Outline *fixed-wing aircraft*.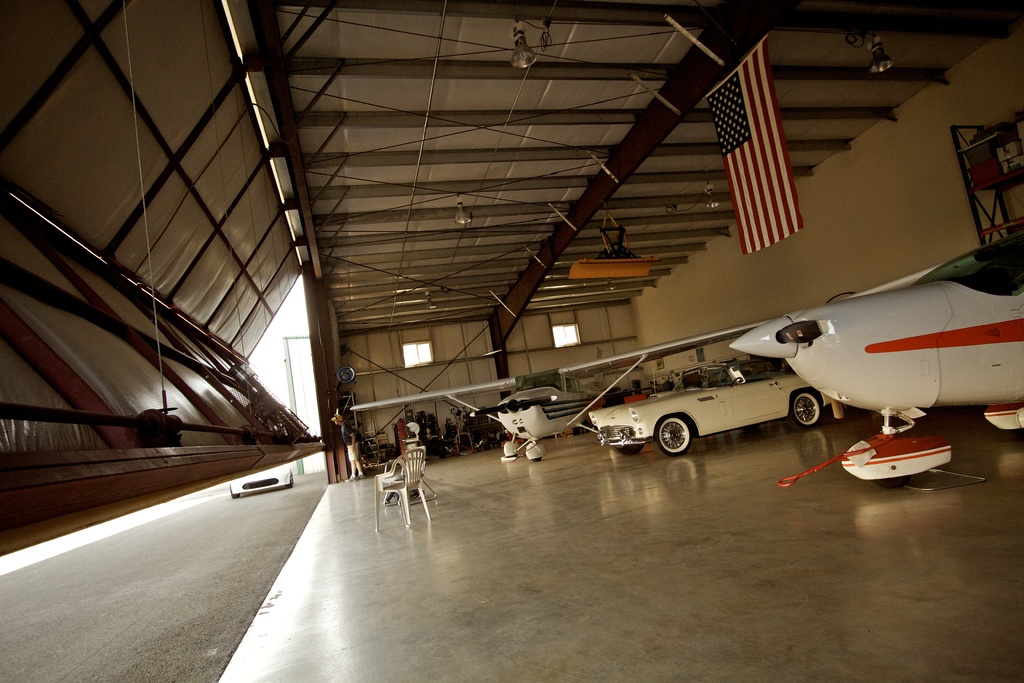
Outline: <bbox>729, 235, 1023, 482</bbox>.
